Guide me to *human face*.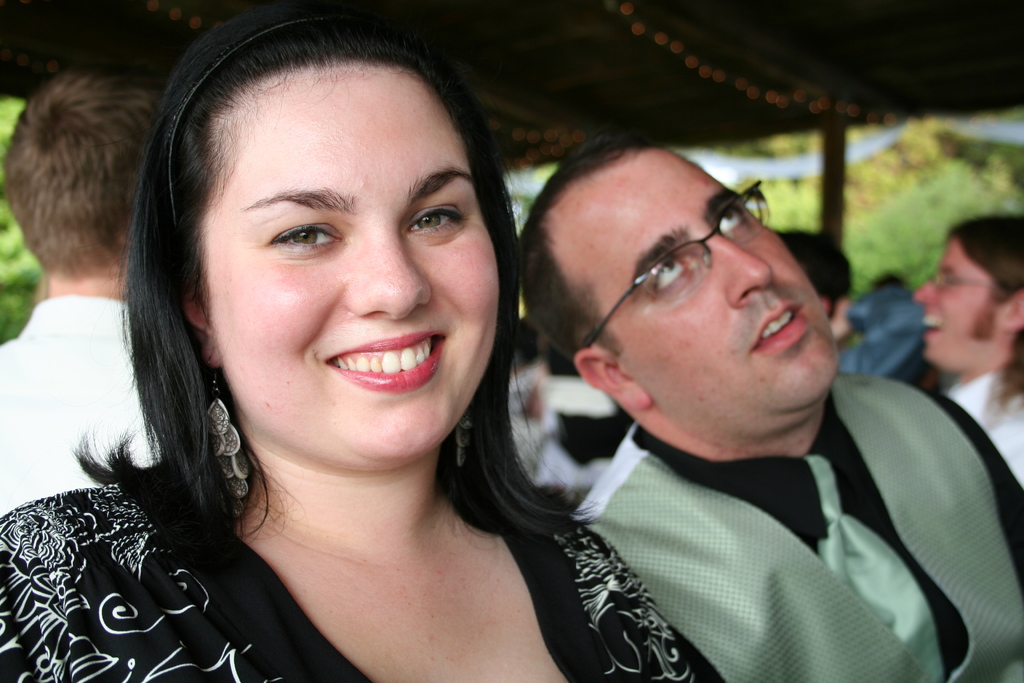
Guidance: select_region(203, 65, 506, 459).
